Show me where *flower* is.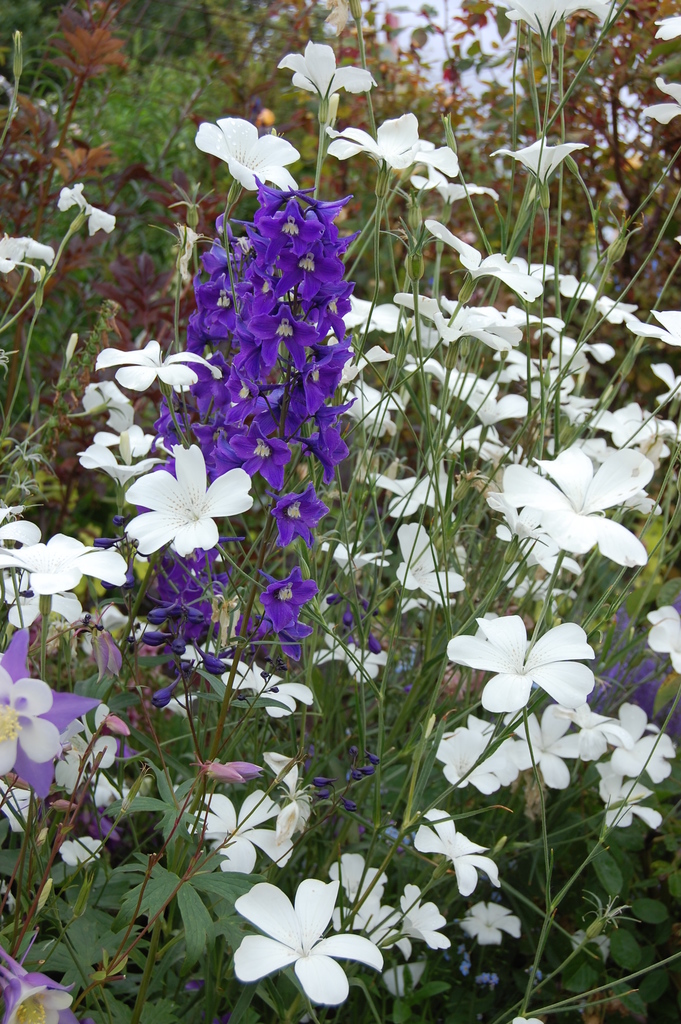
*flower* is at Rect(0, 945, 86, 1023).
